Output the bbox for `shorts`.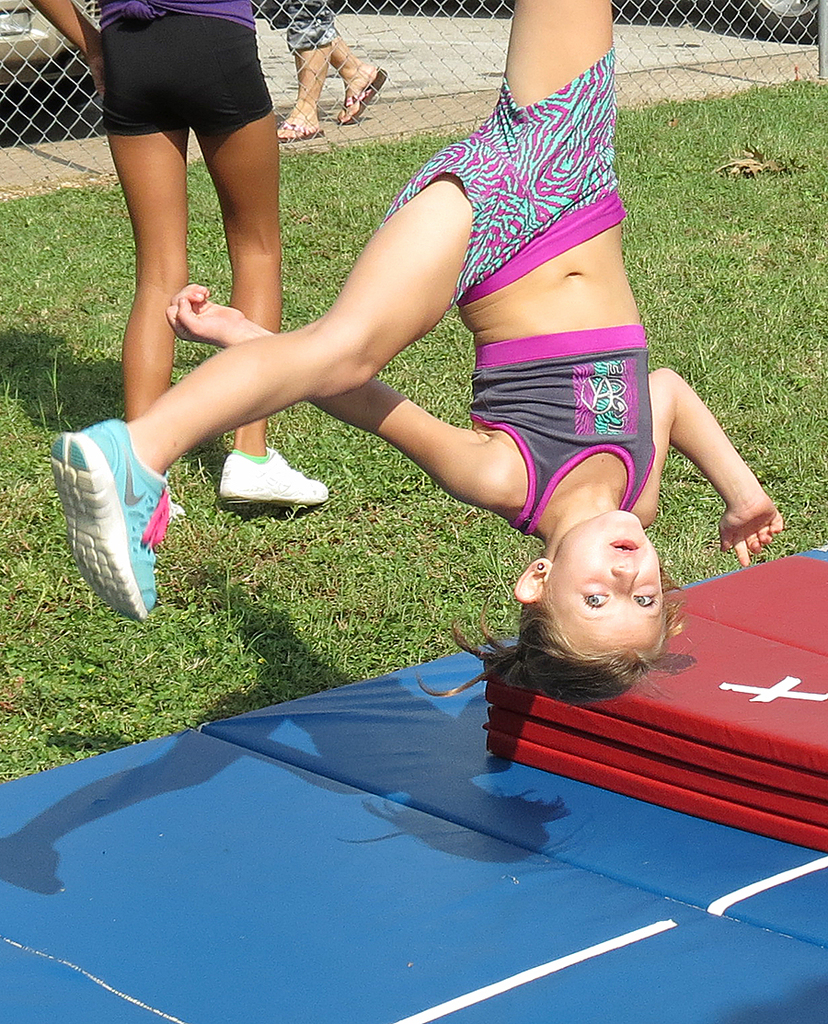
box=[371, 44, 626, 310].
